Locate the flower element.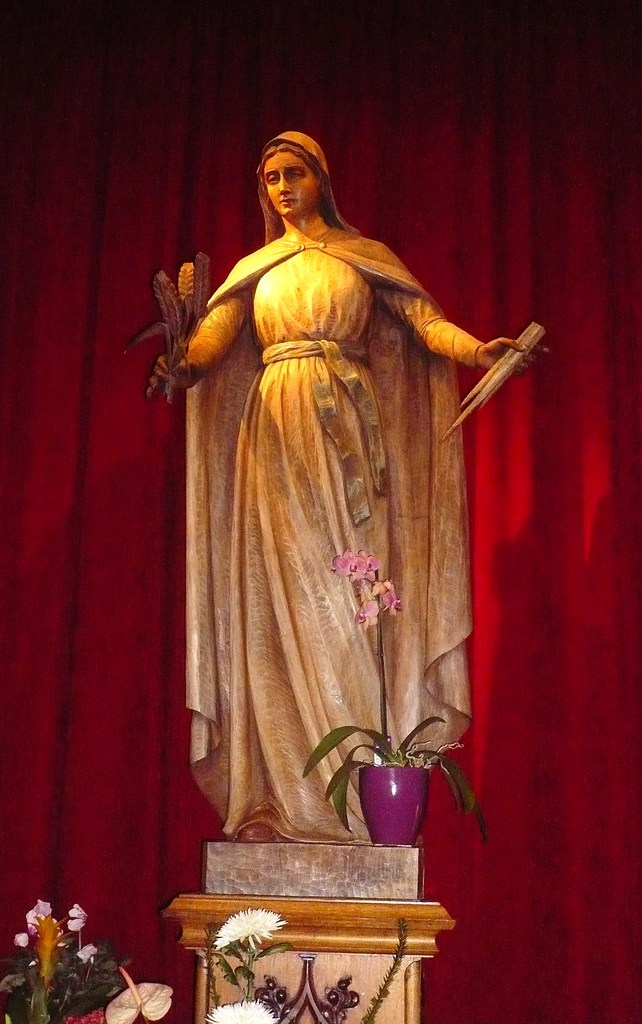
Element bbox: (x1=73, y1=942, x2=97, y2=967).
